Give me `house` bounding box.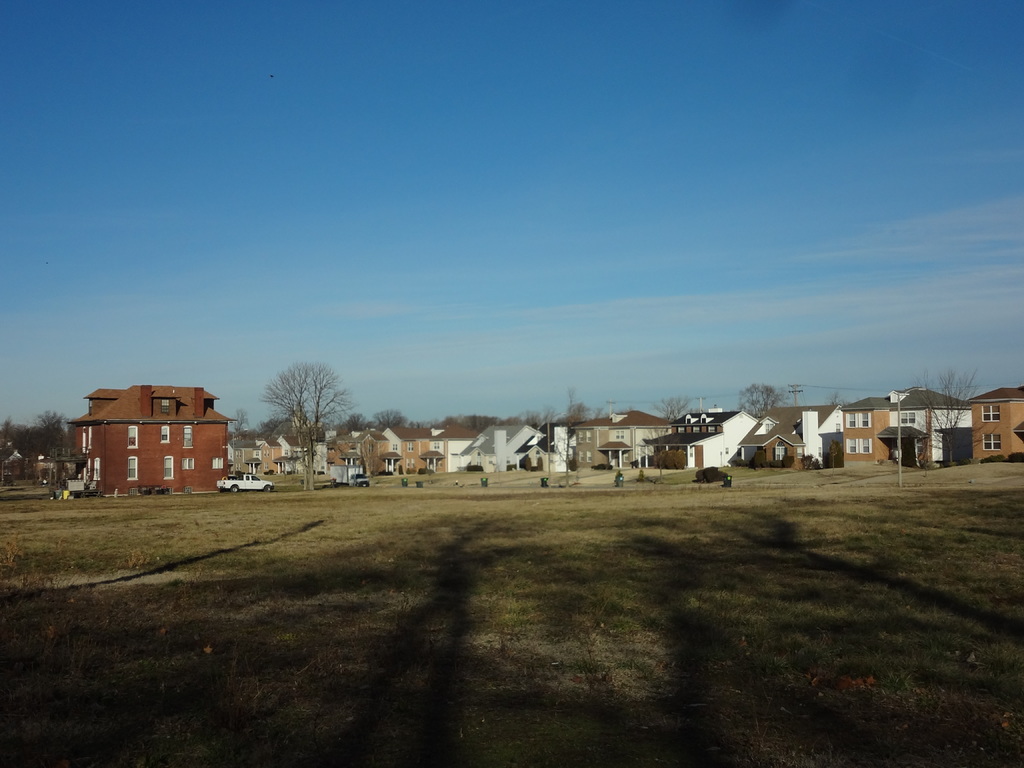
detection(431, 426, 487, 472).
